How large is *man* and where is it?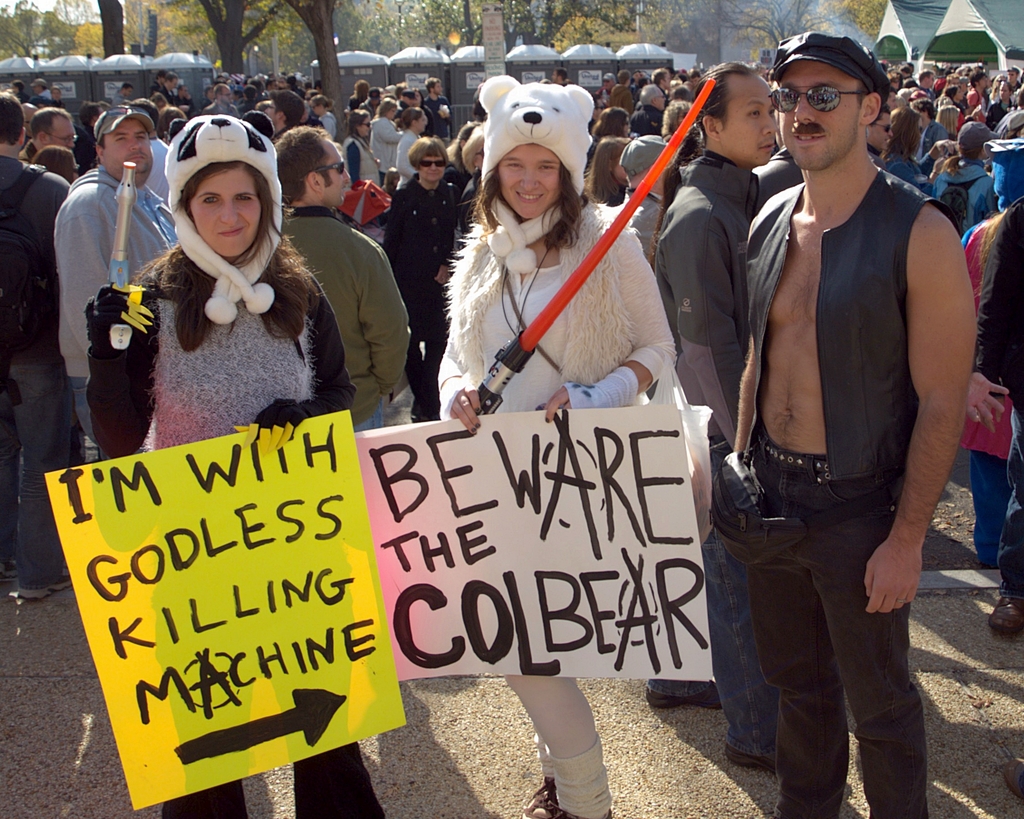
Bounding box: <region>696, 0, 988, 793</region>.
